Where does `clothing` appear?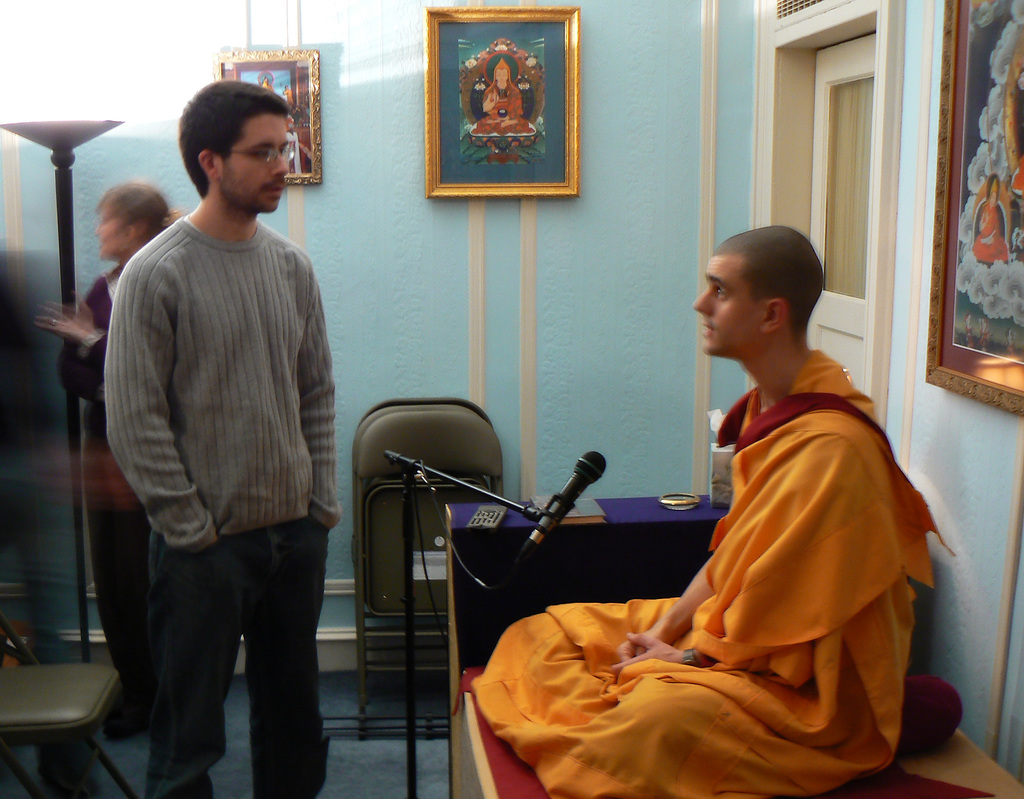
Appears at {"x1": 104, "y1": 213, "x2": 346, "y2": 547}.
